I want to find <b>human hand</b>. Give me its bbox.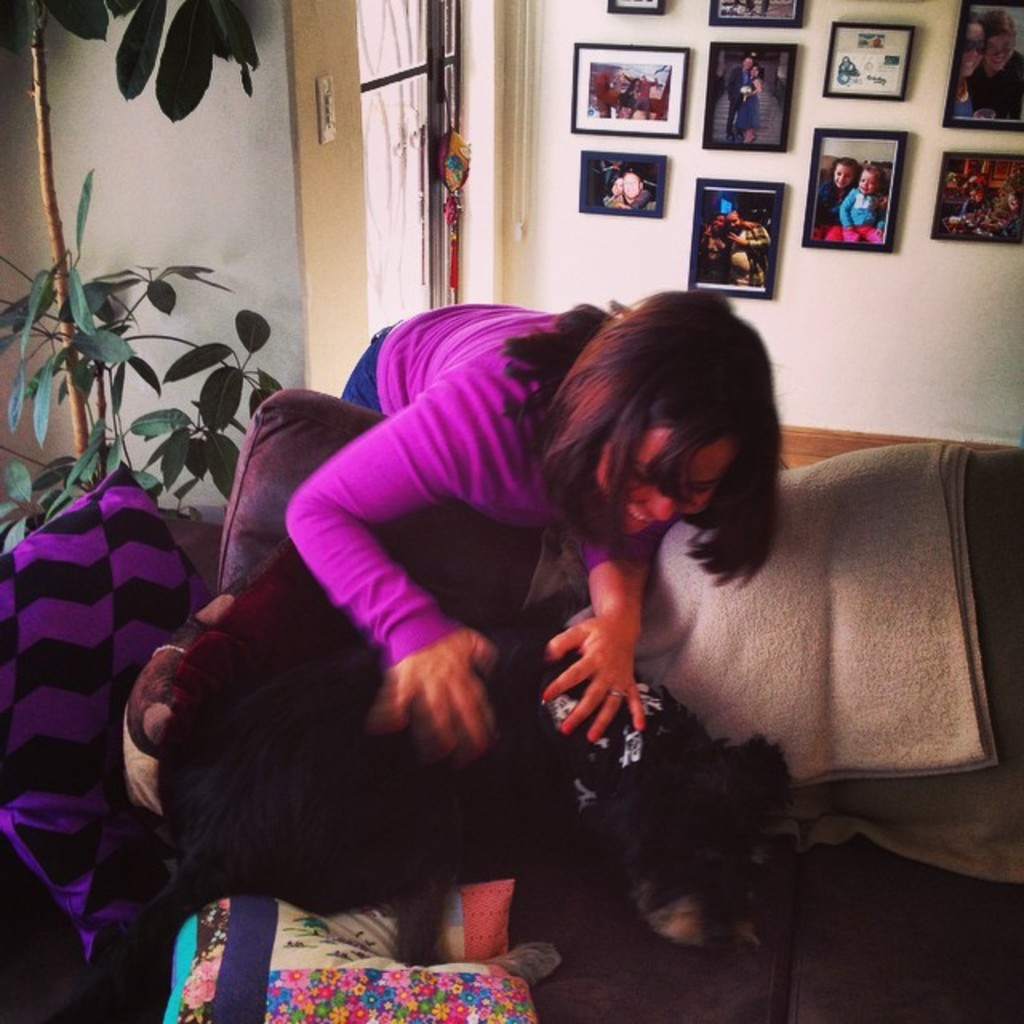
Rect(558, 605, 667, 768).
